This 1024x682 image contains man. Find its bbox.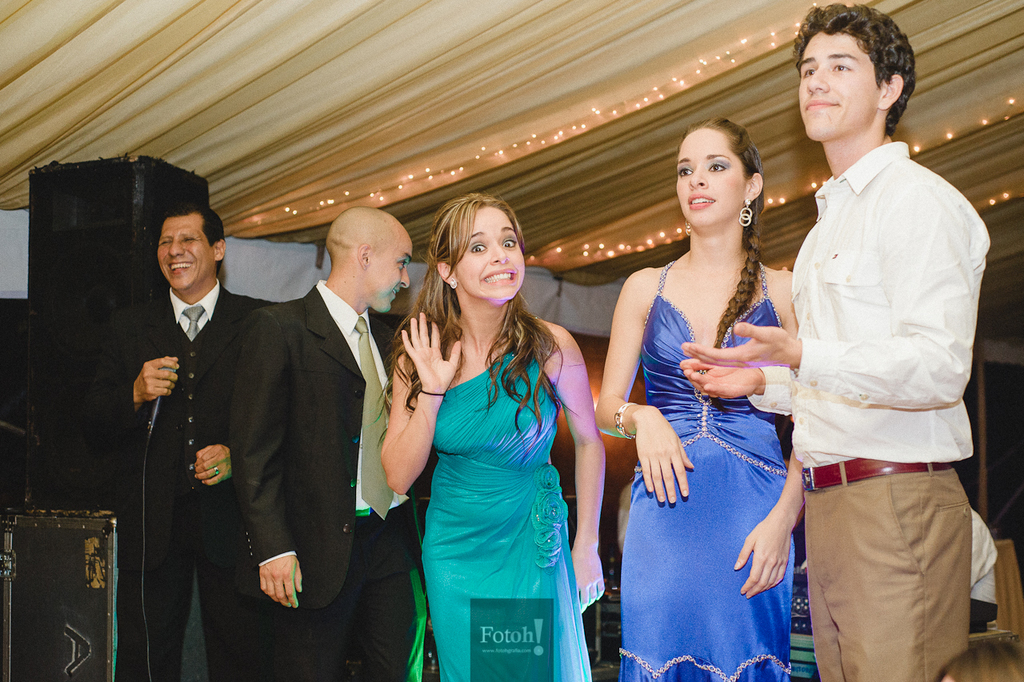
(x1=758, y1=0, x2=991, y2=681).
